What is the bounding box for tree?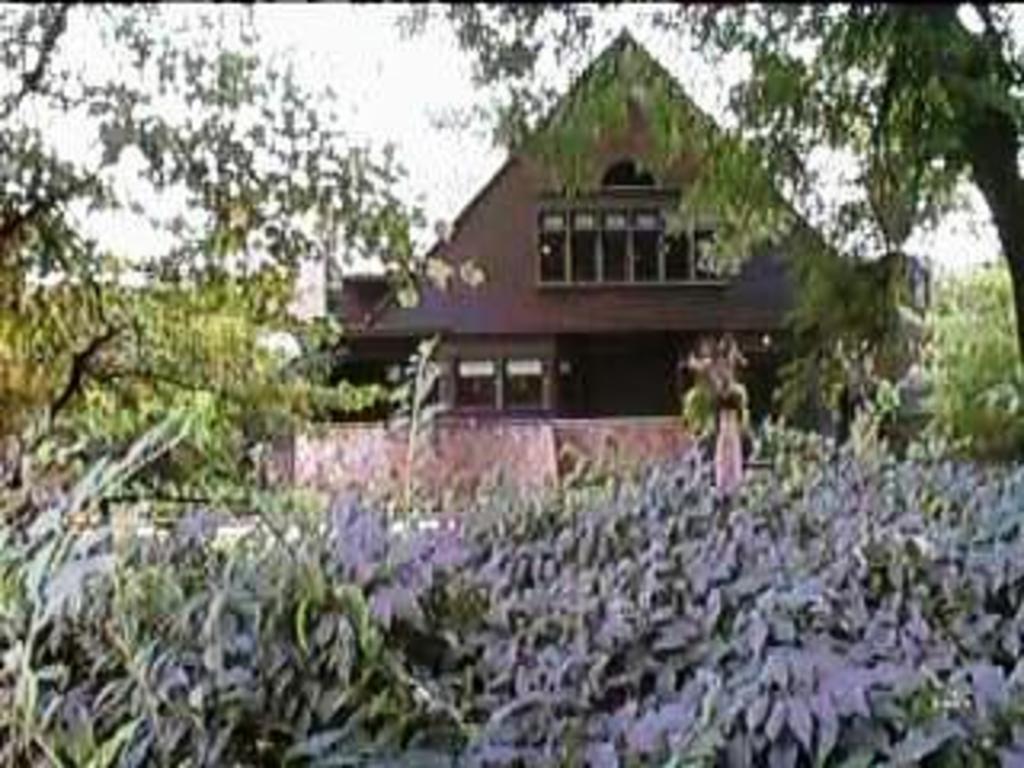
<box>918,253,1021,458</box>.
